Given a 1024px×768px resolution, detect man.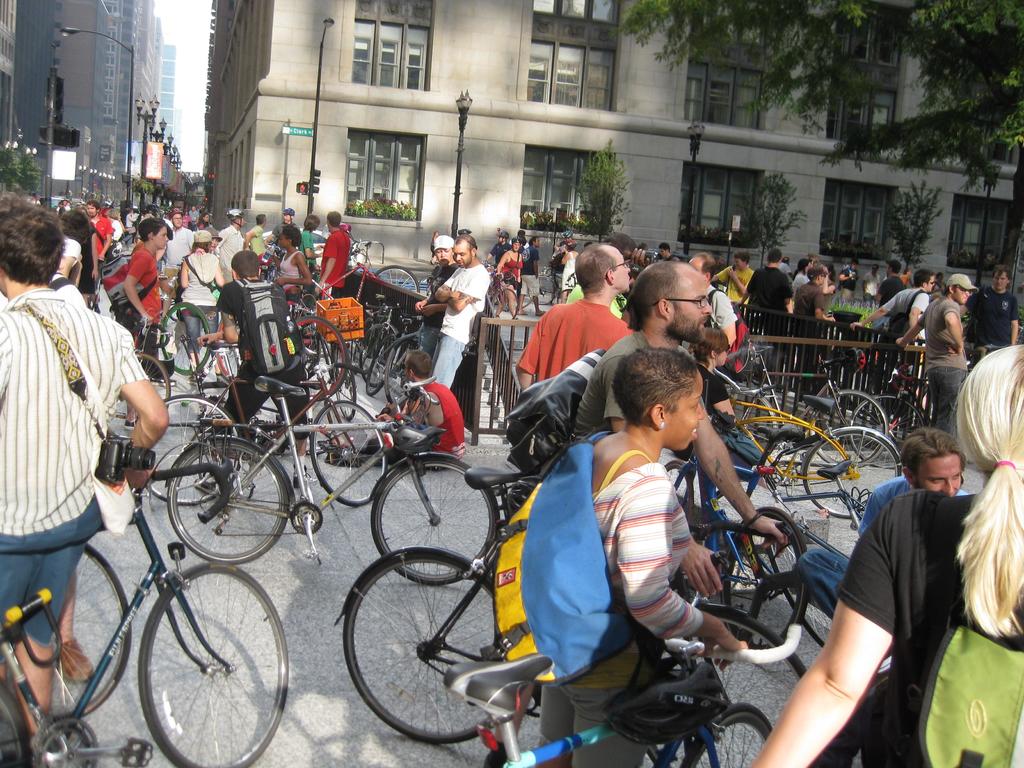
(left=519, top=236, right=545, bottom=316).
